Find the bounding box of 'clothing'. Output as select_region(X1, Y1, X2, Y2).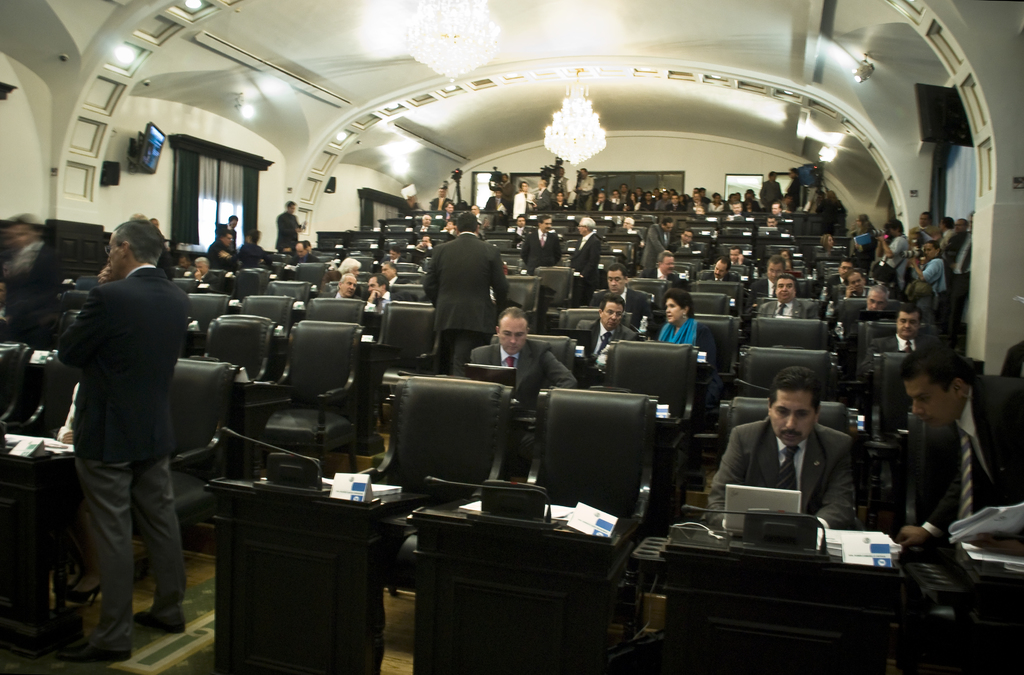
select_region(575, 171, 593, 210).
